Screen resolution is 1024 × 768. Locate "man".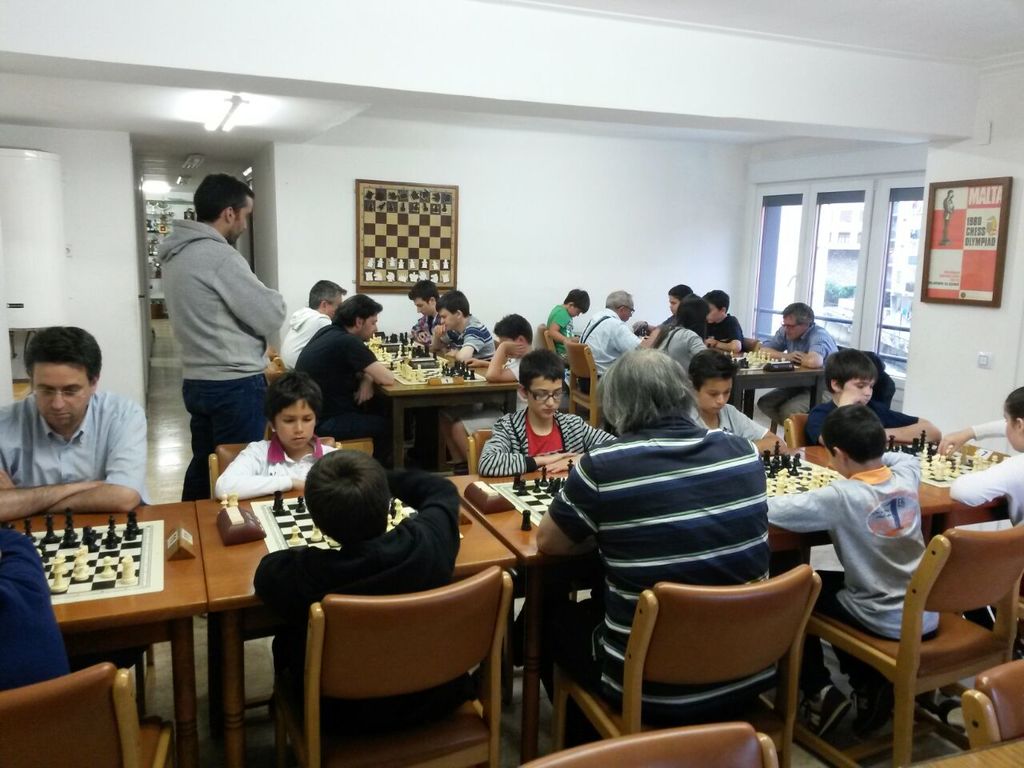
580 288 662 390.
